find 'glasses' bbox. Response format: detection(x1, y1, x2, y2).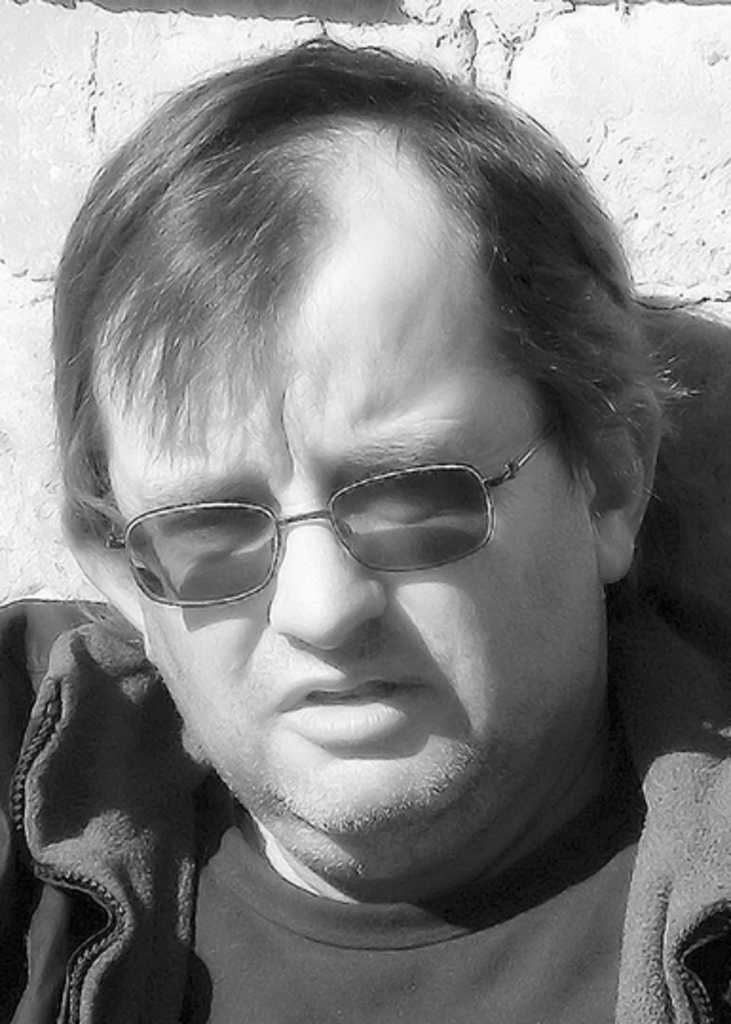
detection(108, 384, 577, 608).
